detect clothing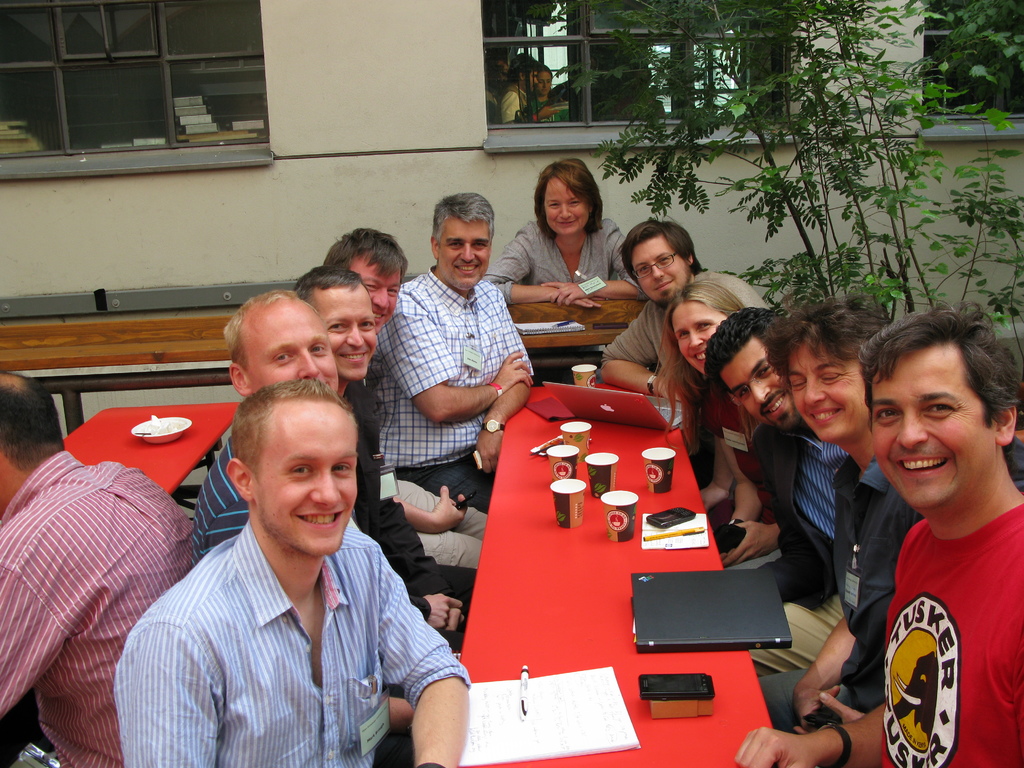
x1=759 y1=468 x2=920 y2=733
